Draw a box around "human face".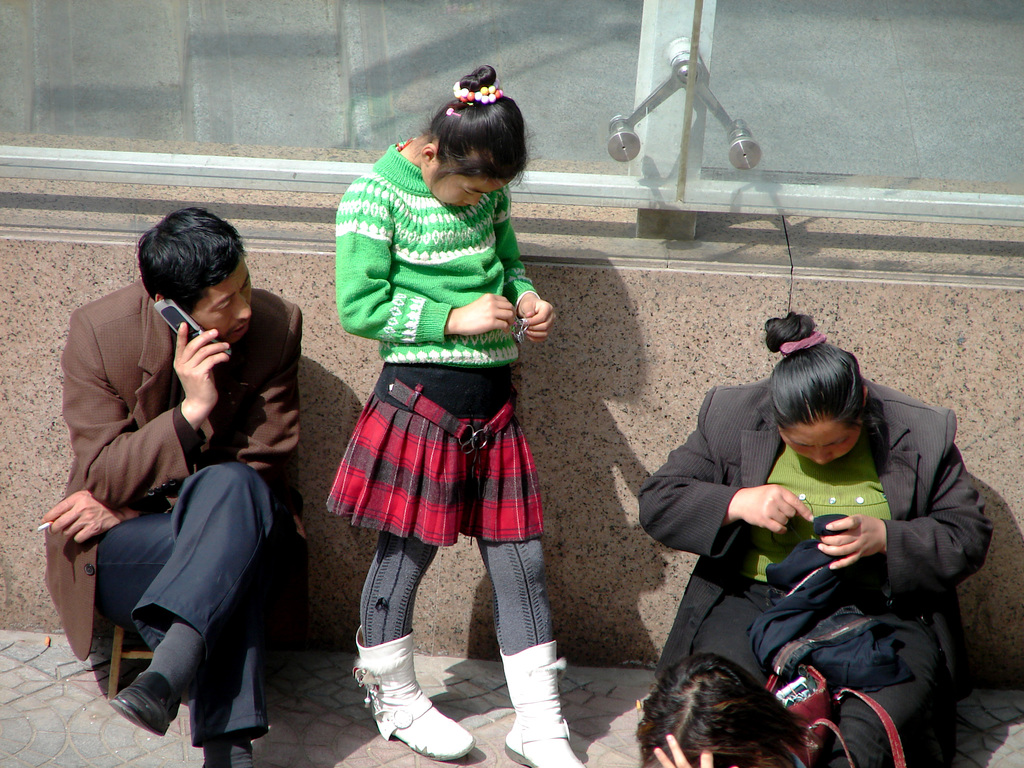
locate(425, 171, 513, 218).
